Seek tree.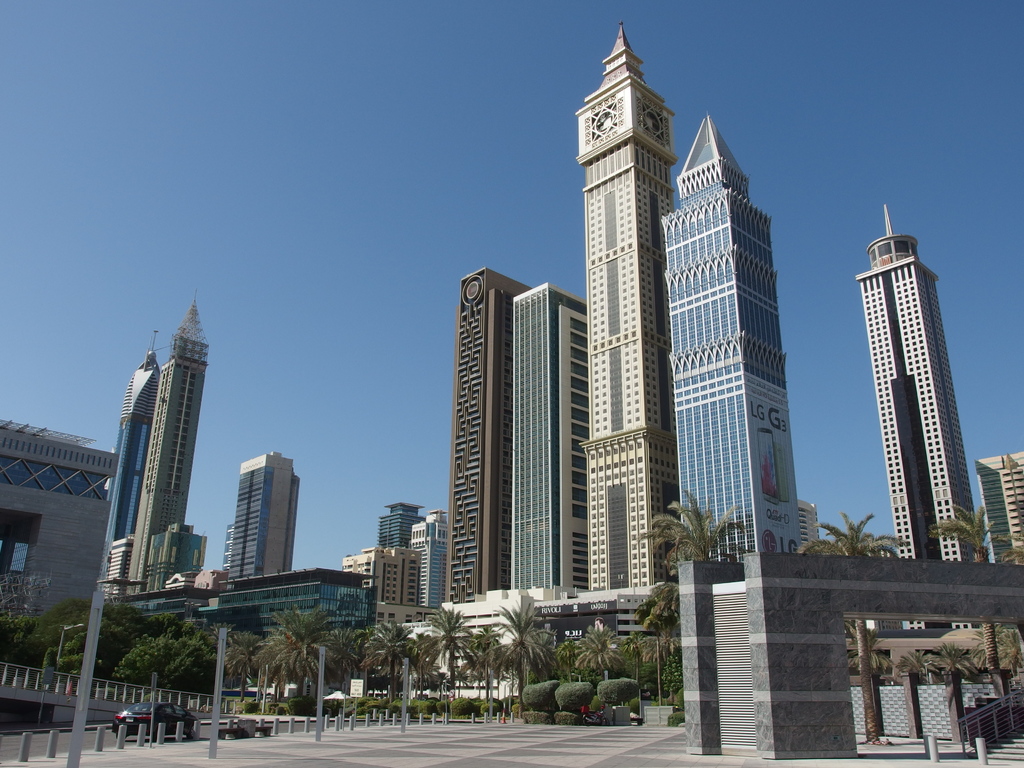
631:587:671:710.
